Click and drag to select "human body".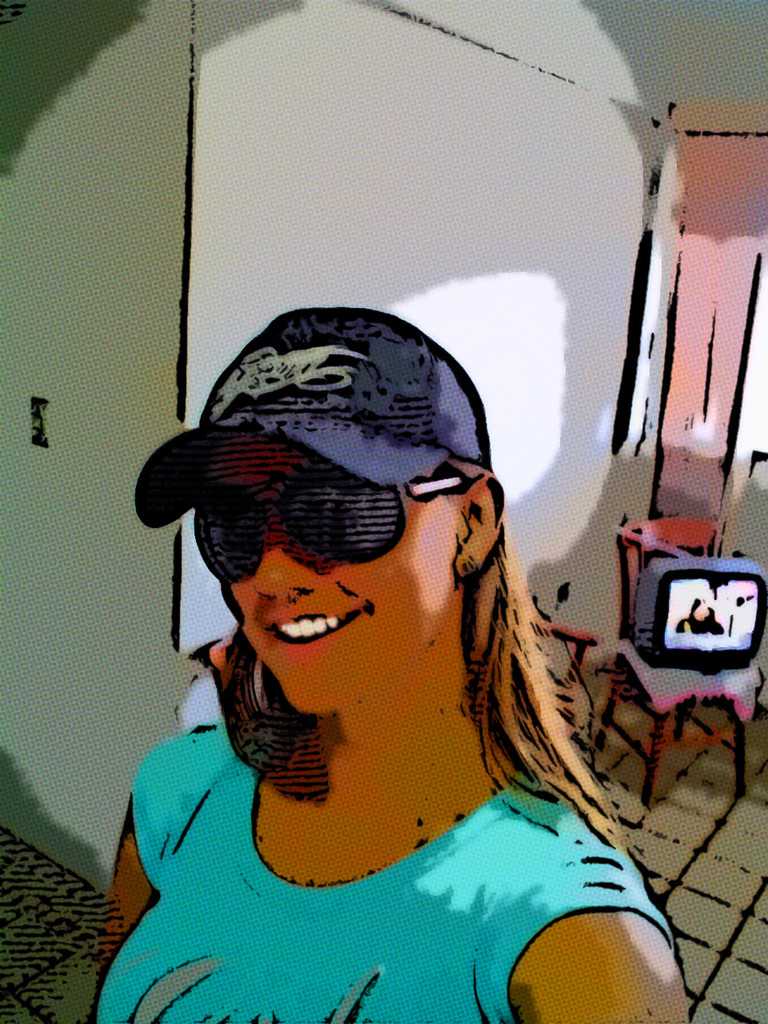
Selection: 115/242/678/1013.
